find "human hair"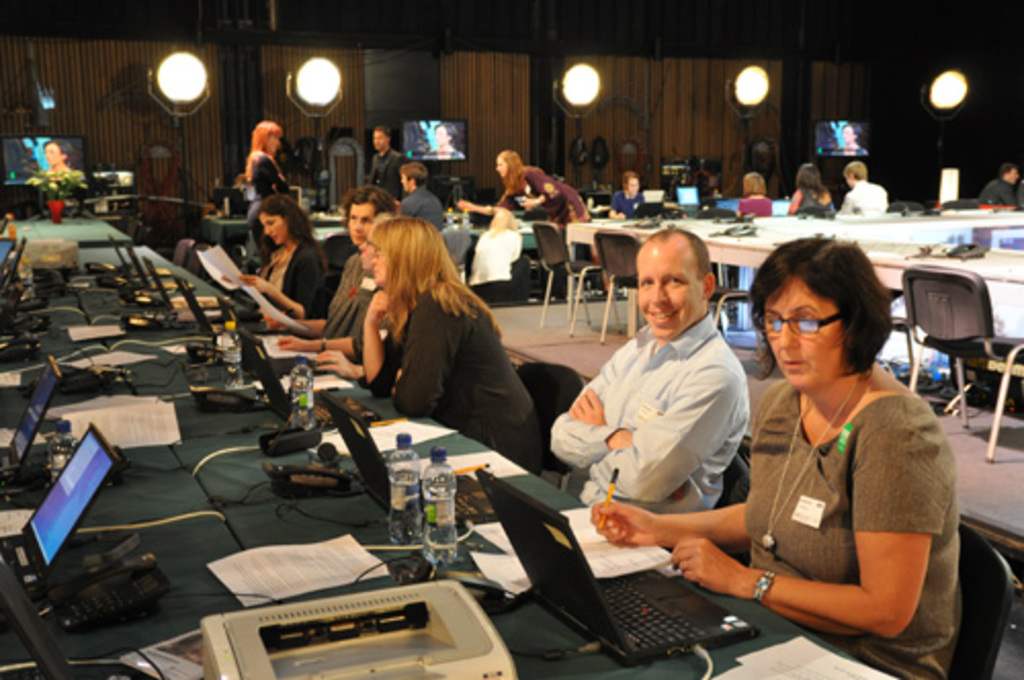
detection(494, 152, 516, 195)
